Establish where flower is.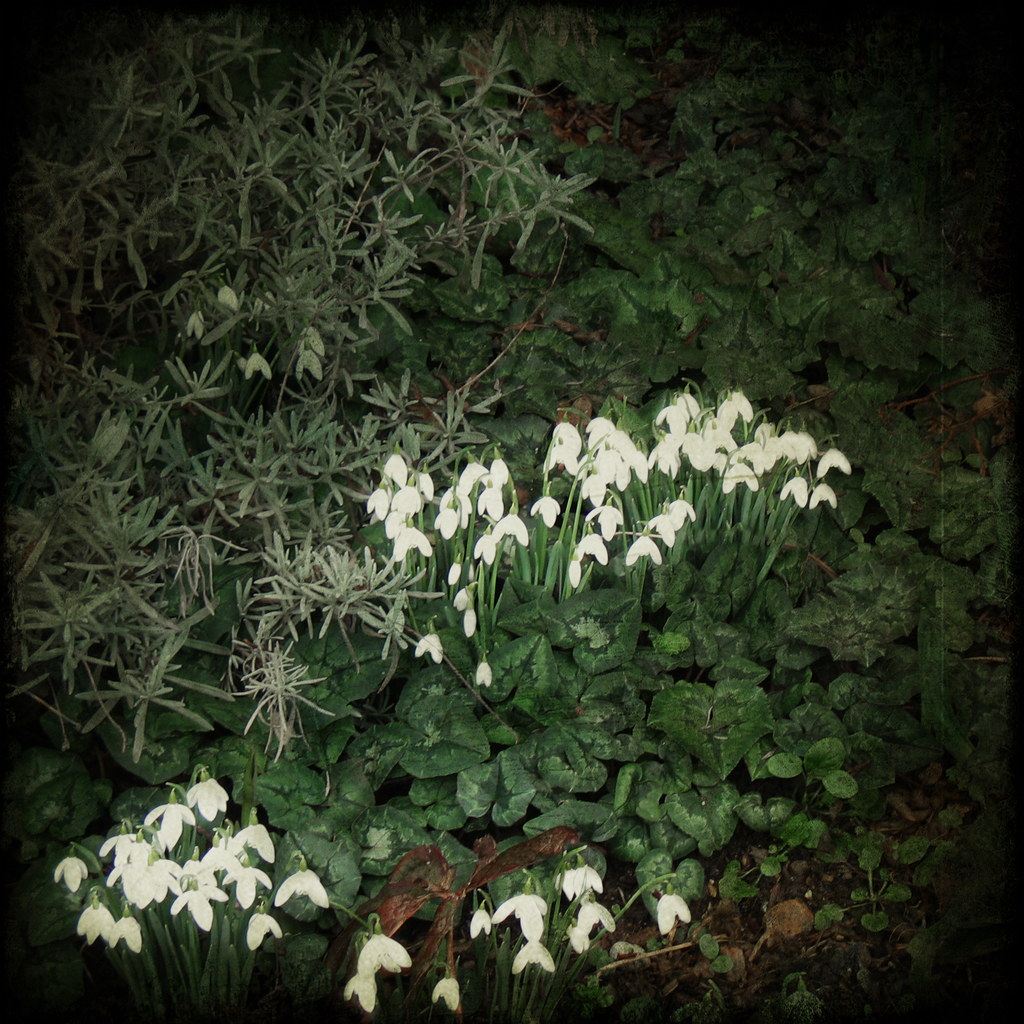
Established at 655 895 691 931.
